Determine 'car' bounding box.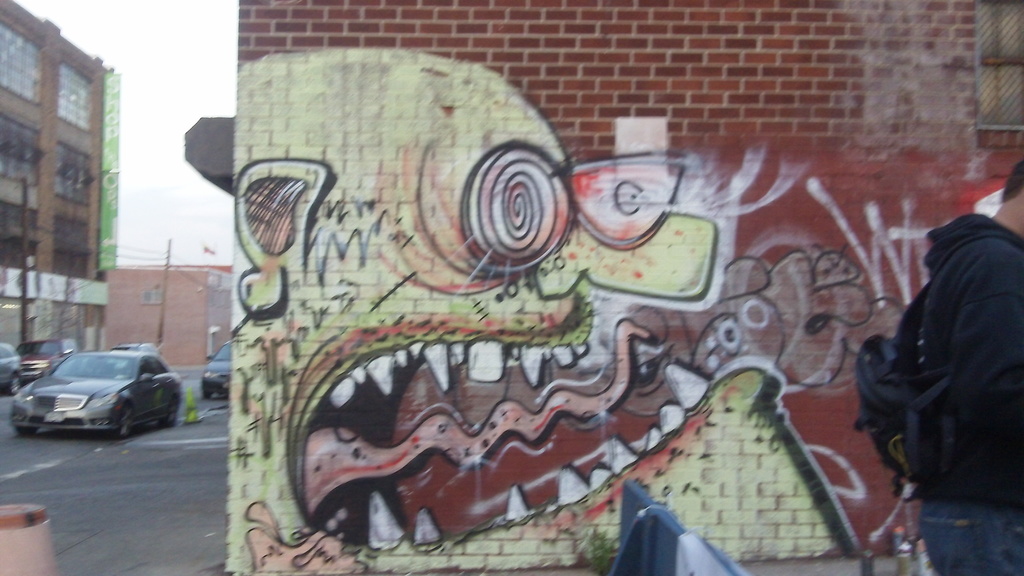
Determined: locate(0, 335, 22, 397).
